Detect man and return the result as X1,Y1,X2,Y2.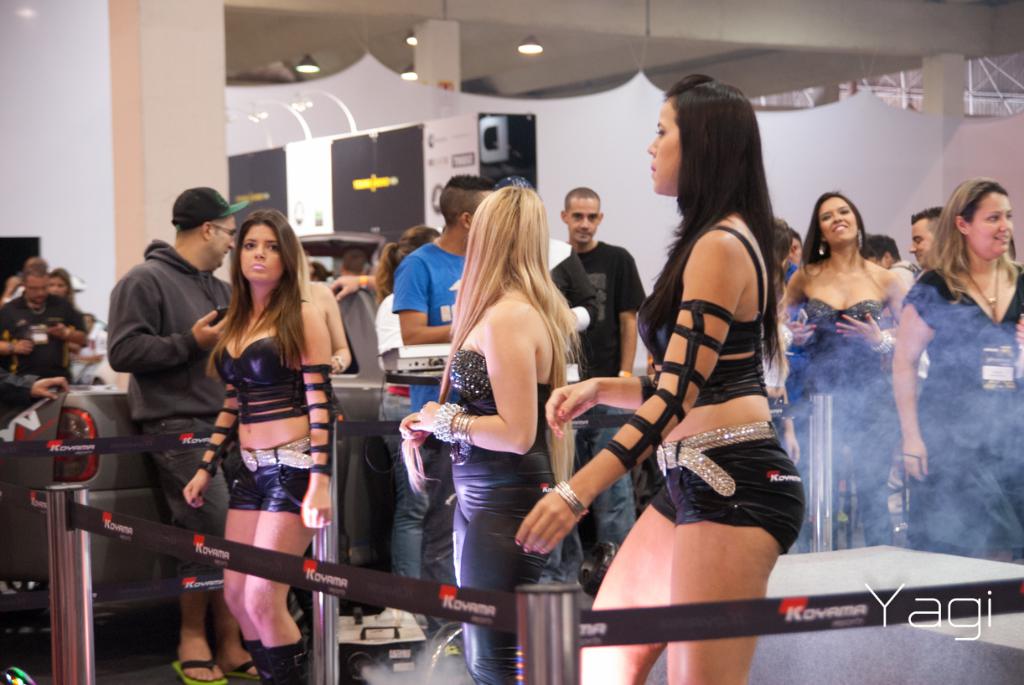
547,188,649,551.
